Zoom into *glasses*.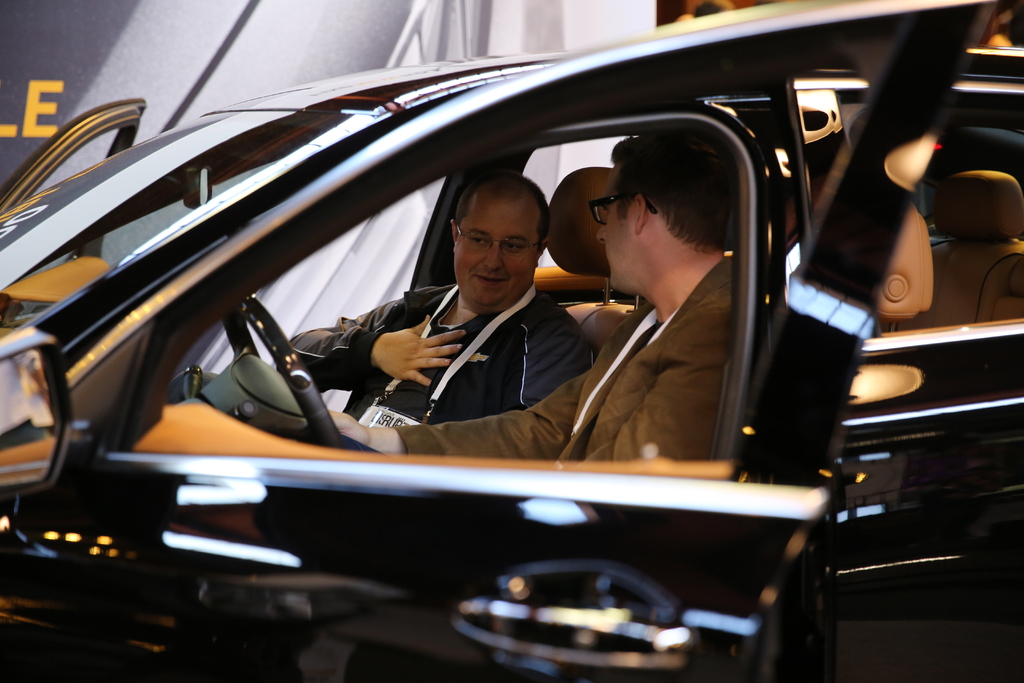
Zoom target: region(586, 188, 661, 228).
